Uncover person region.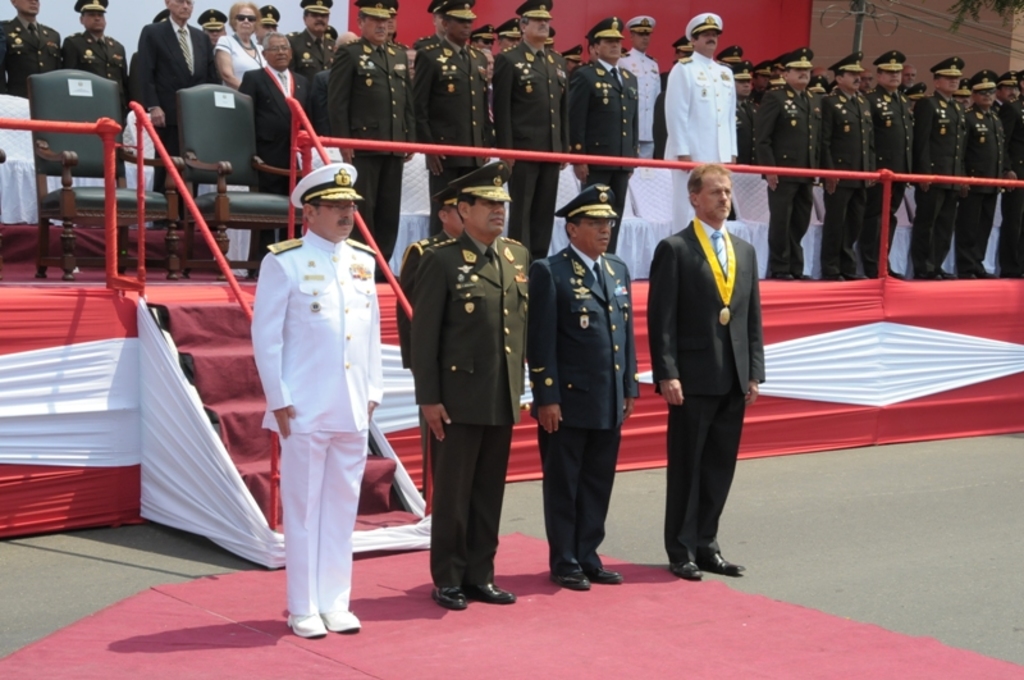
Uncovered: 1002 68 1023 275.
